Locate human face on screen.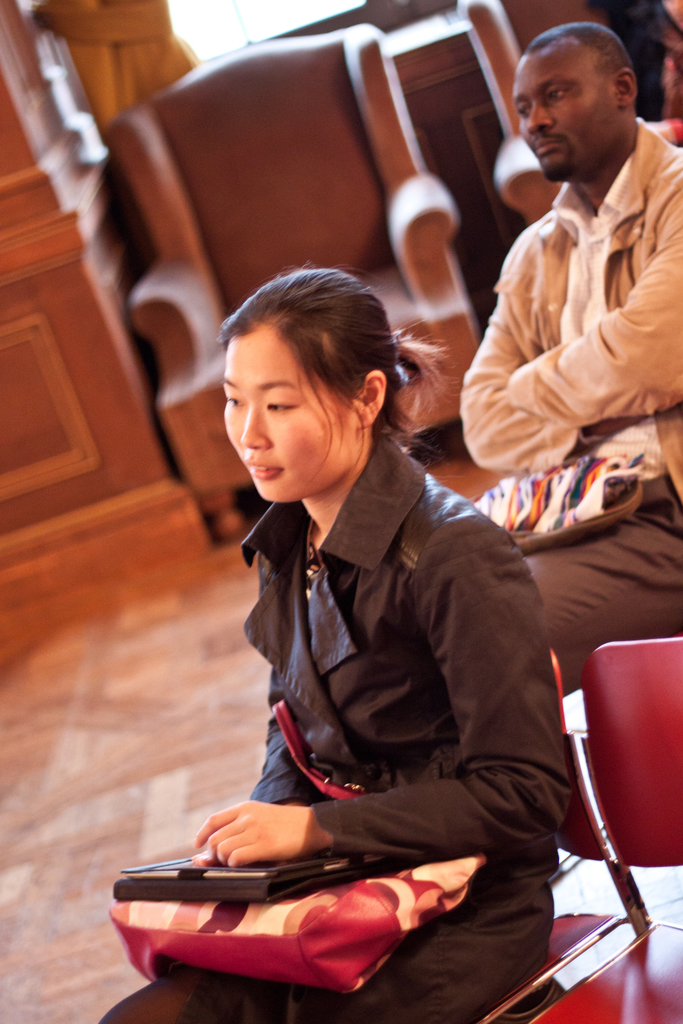
On screen at 220,330,349,507.
